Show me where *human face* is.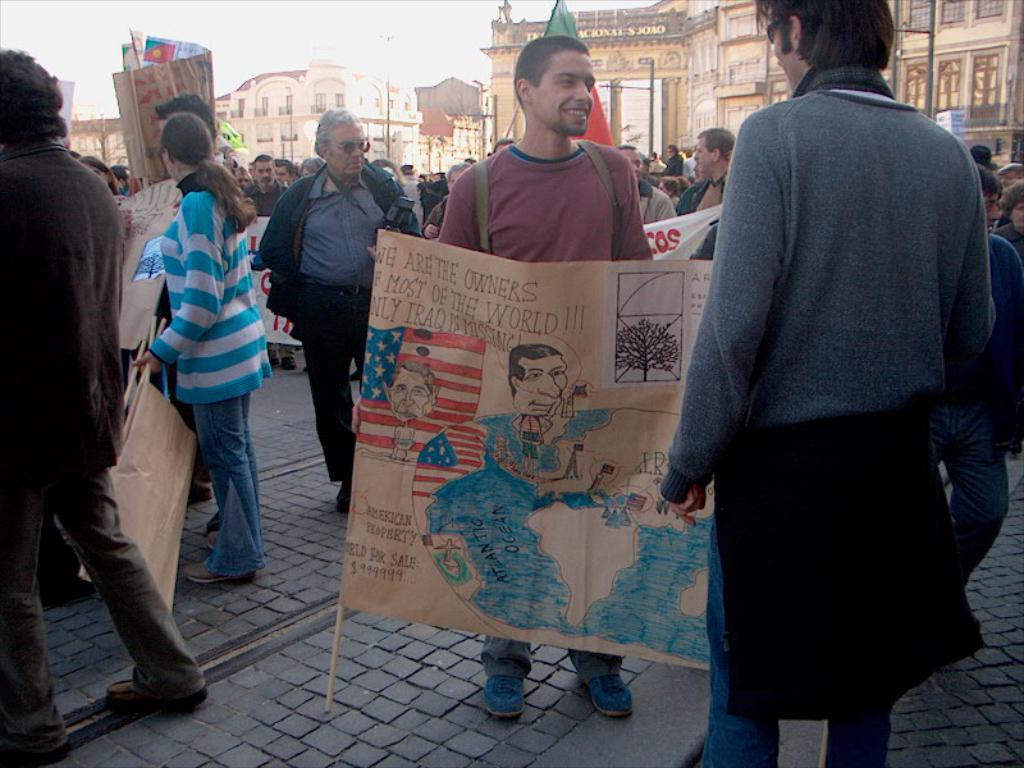
*human face* is at (x1=328, y1=127, x2=369, y2=177).
